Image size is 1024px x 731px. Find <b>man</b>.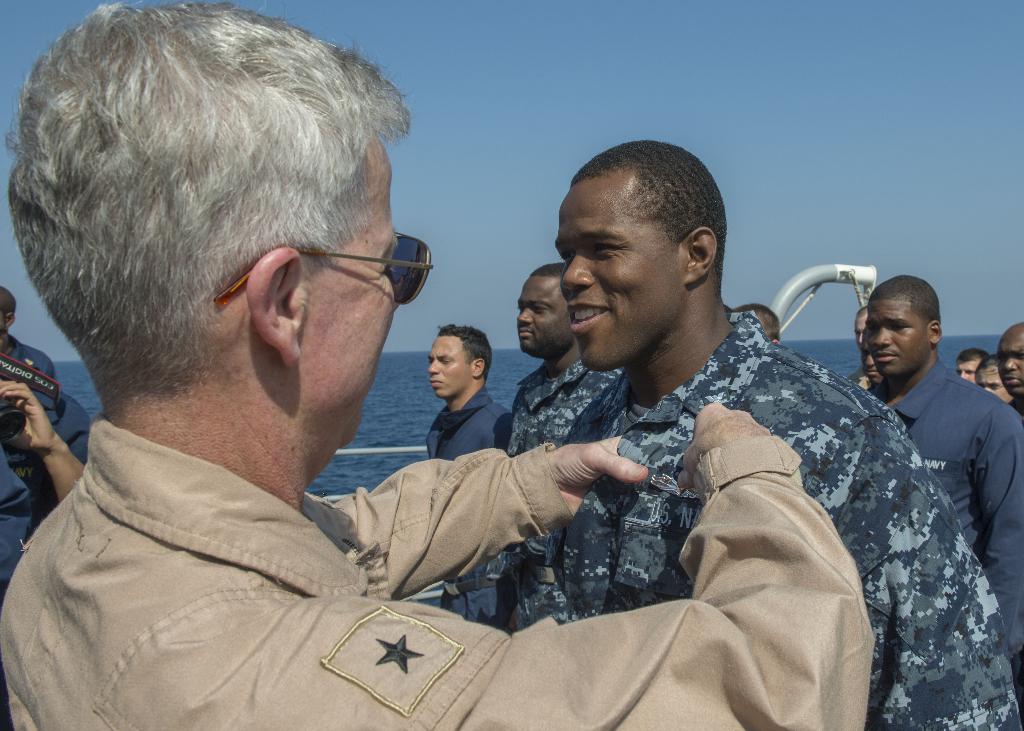
crop(550, 134, 1023, 730).
